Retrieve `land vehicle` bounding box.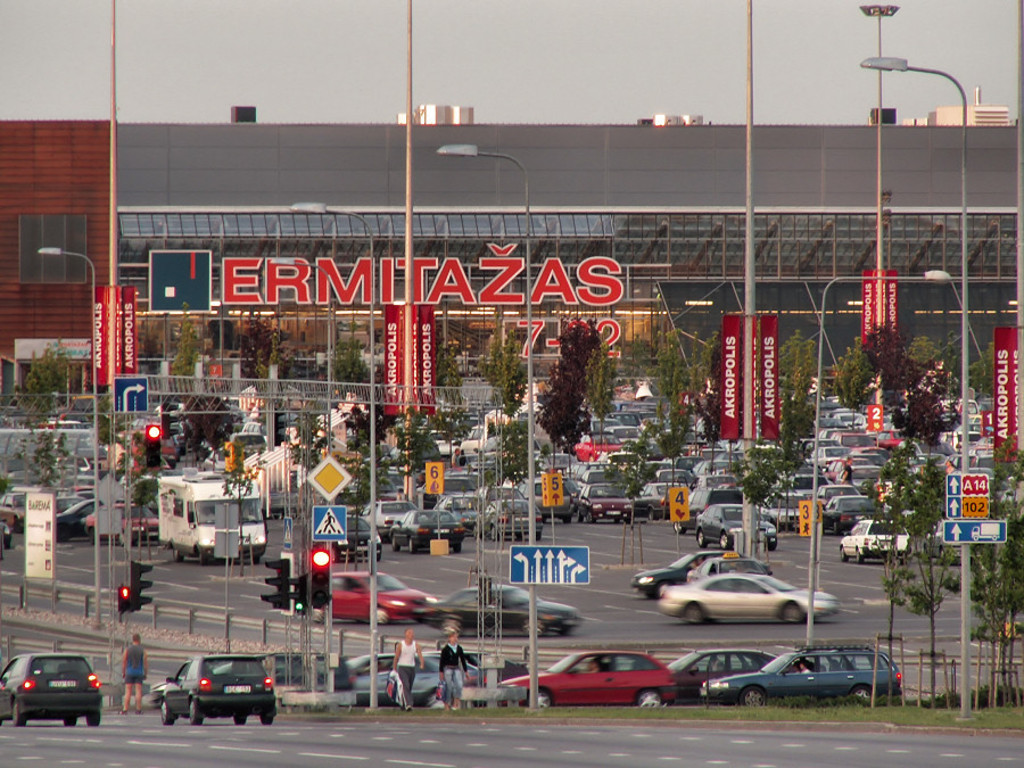
Bounding box: [x1=426, y1=652, x2=482, y2=687].
